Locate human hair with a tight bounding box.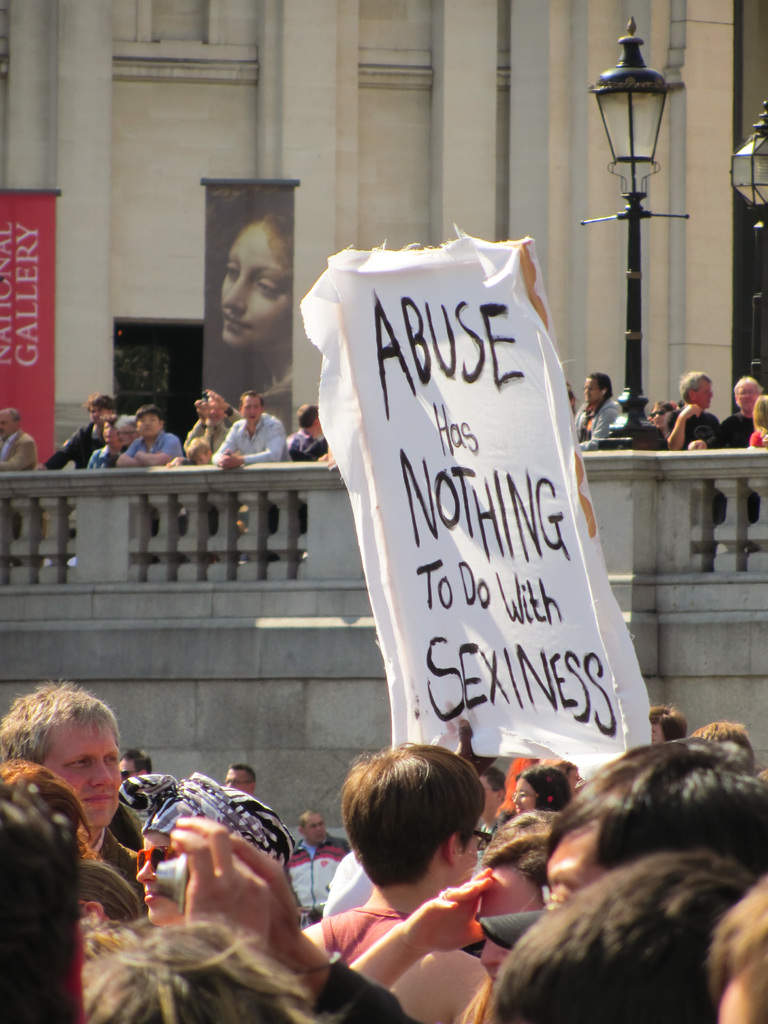
(left=296, top=398, right=319, bottom=430).
